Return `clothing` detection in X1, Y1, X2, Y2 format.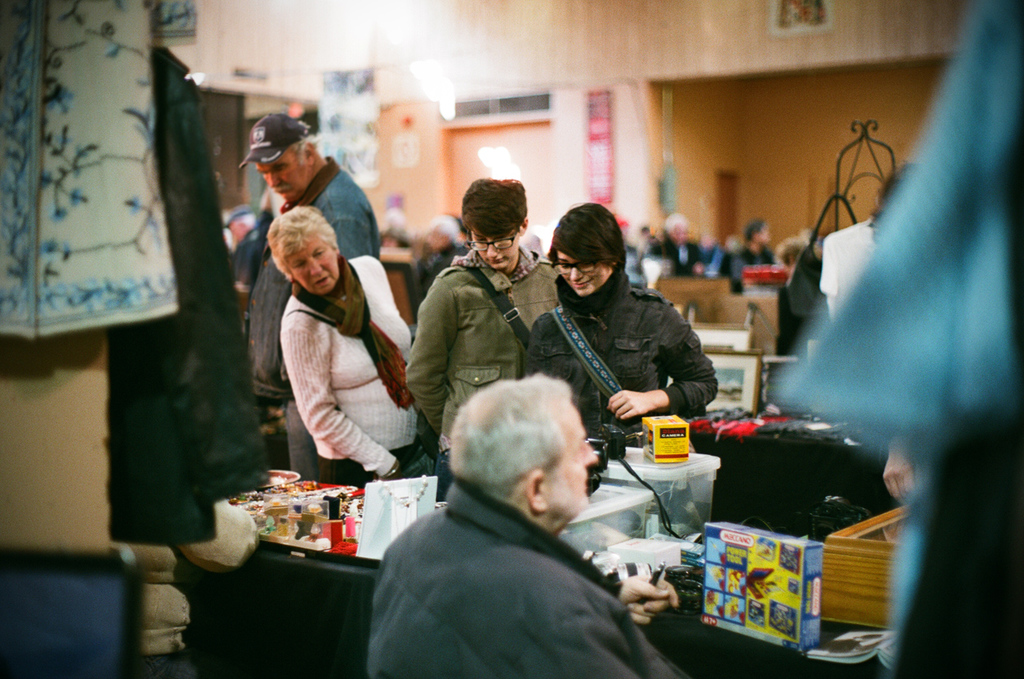
818, 216, 883, 318.
